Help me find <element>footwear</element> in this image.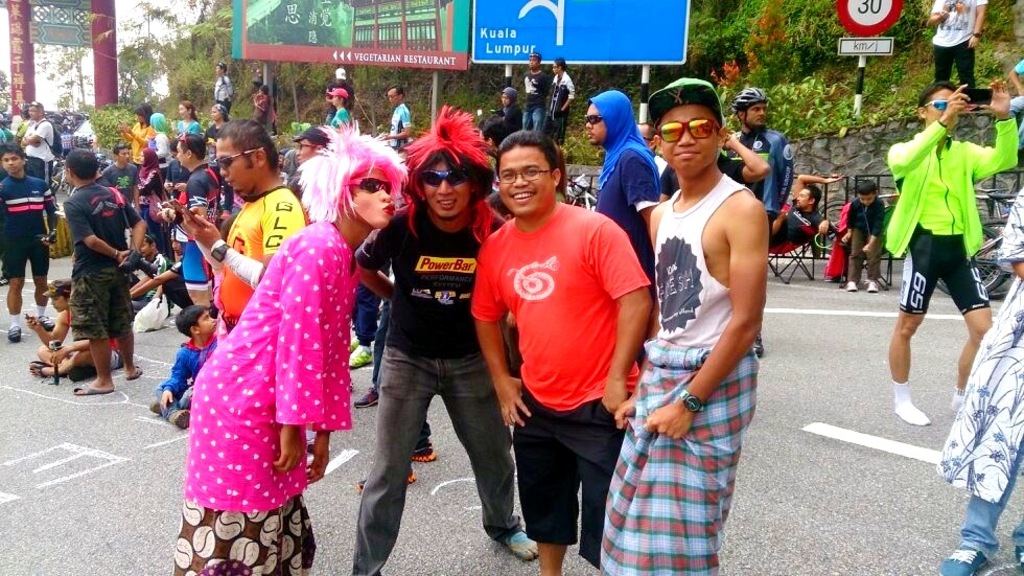
Found it: <region>935, 546, 993, 575</region>.
